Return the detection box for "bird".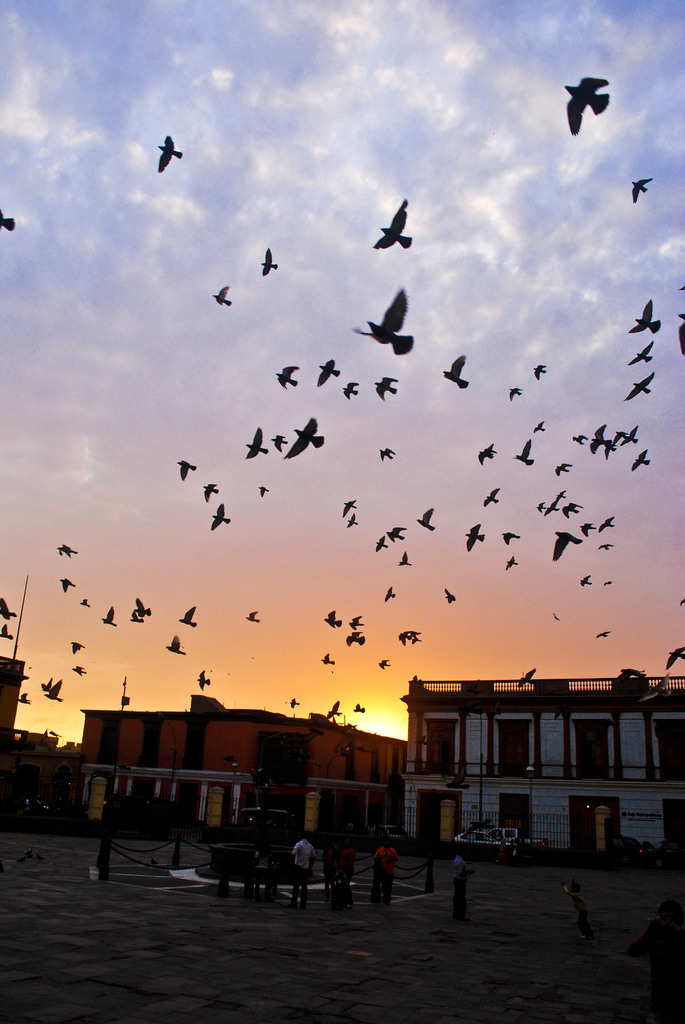
bbox=(512, 438, 535, 468).
